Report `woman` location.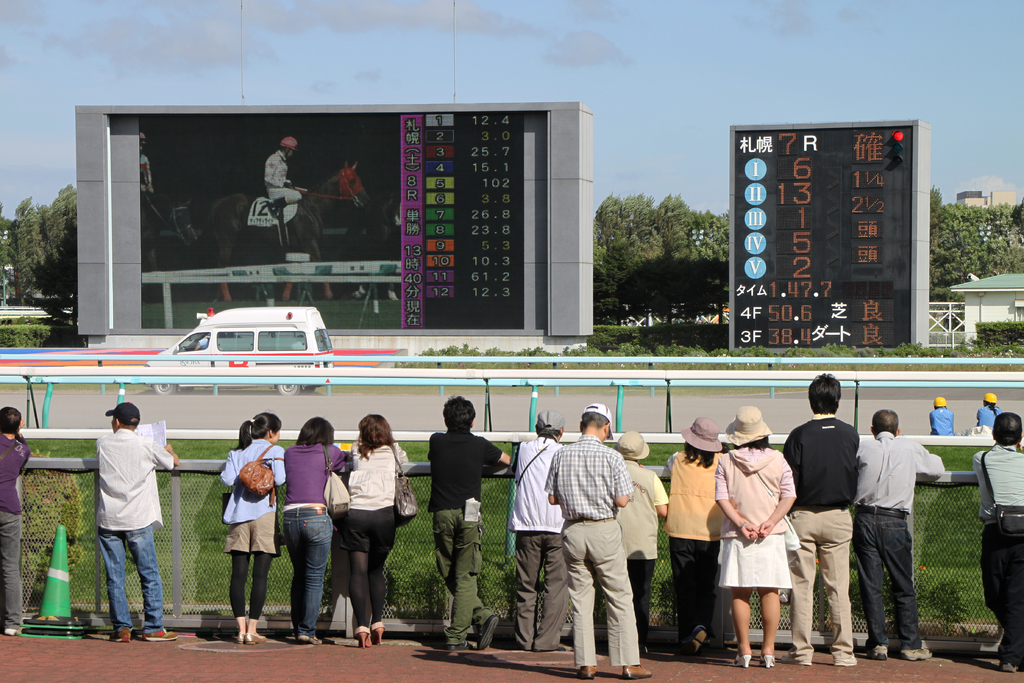
Report: {"x1": 719, "y1": 412, "x2": 816, "y2": 664}.
